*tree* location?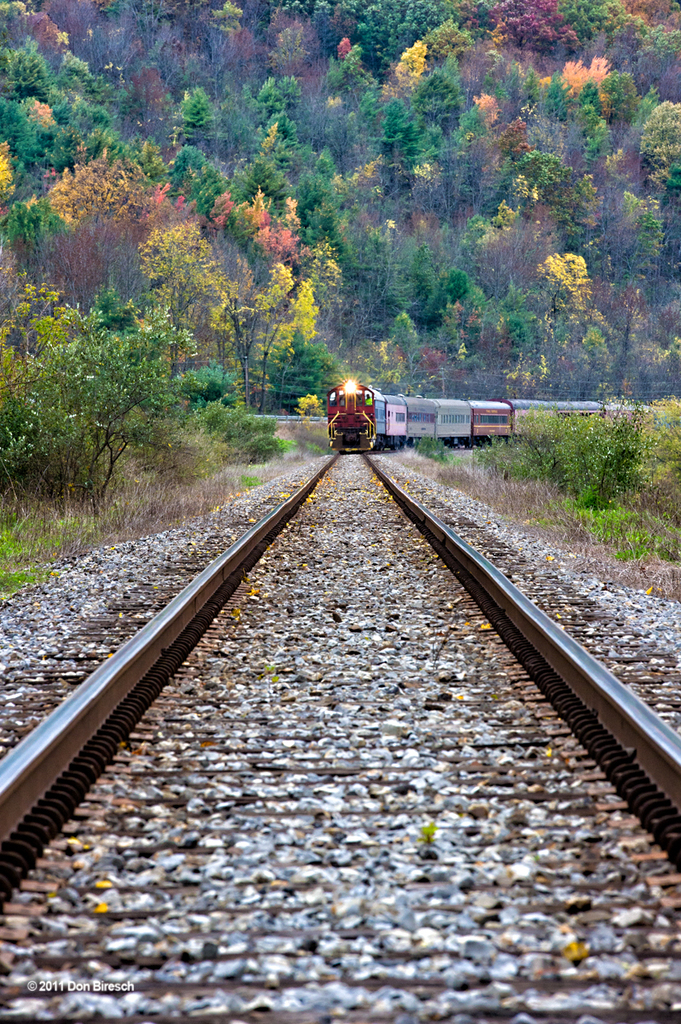
x1=129 y1=223 x2=230 y2=358
